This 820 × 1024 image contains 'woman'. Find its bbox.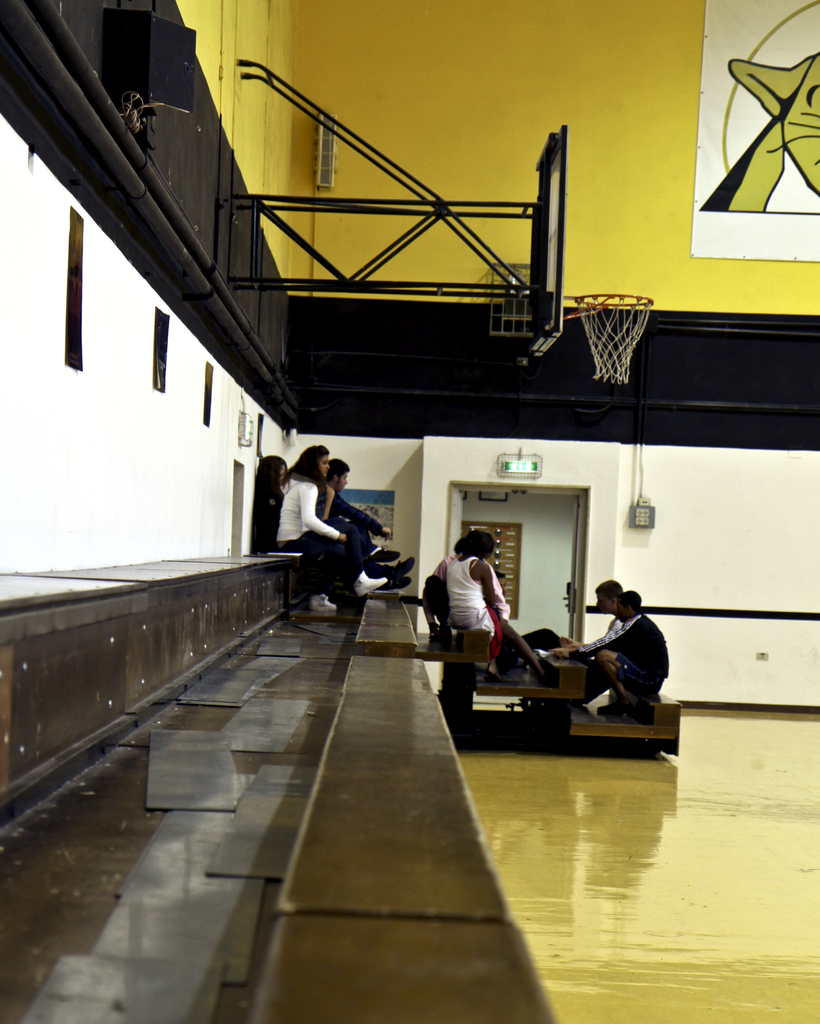
bbox=[453, 531, 542, 686].
